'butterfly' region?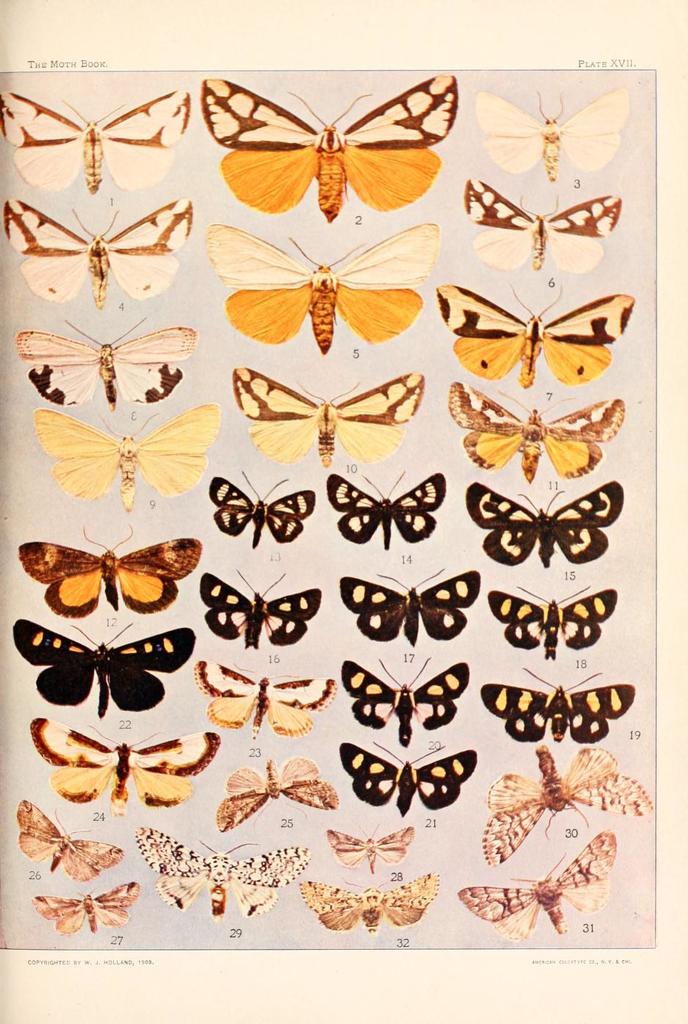
left=211, top=472, right=320, bottom=553
